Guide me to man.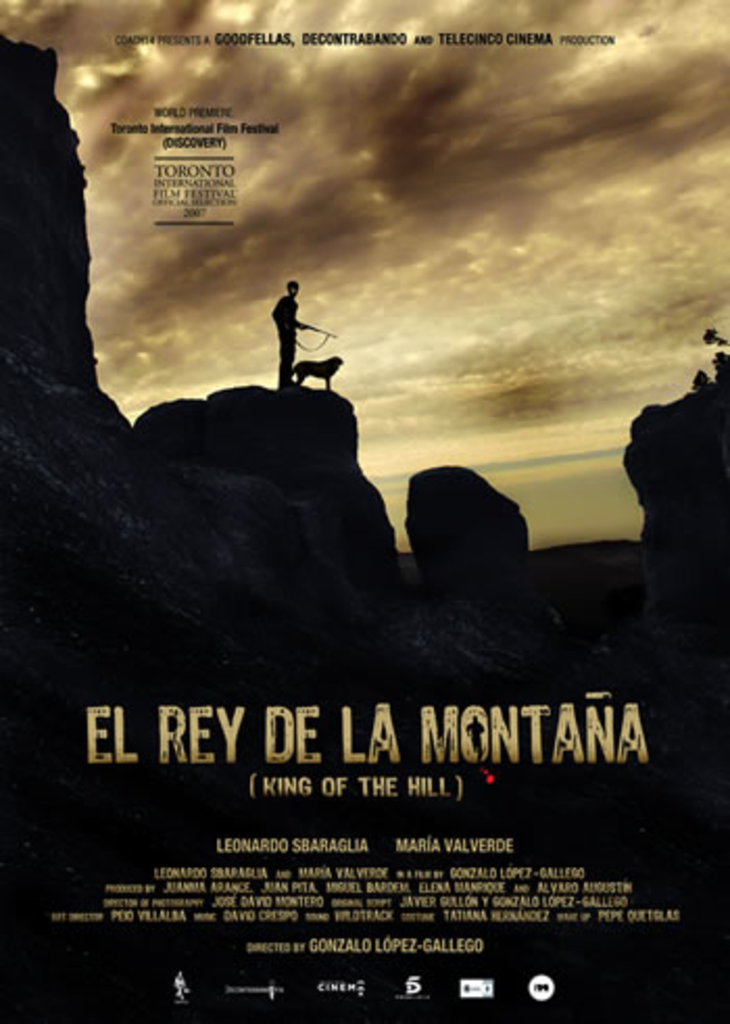
Guidance: 269,282,305,380.
